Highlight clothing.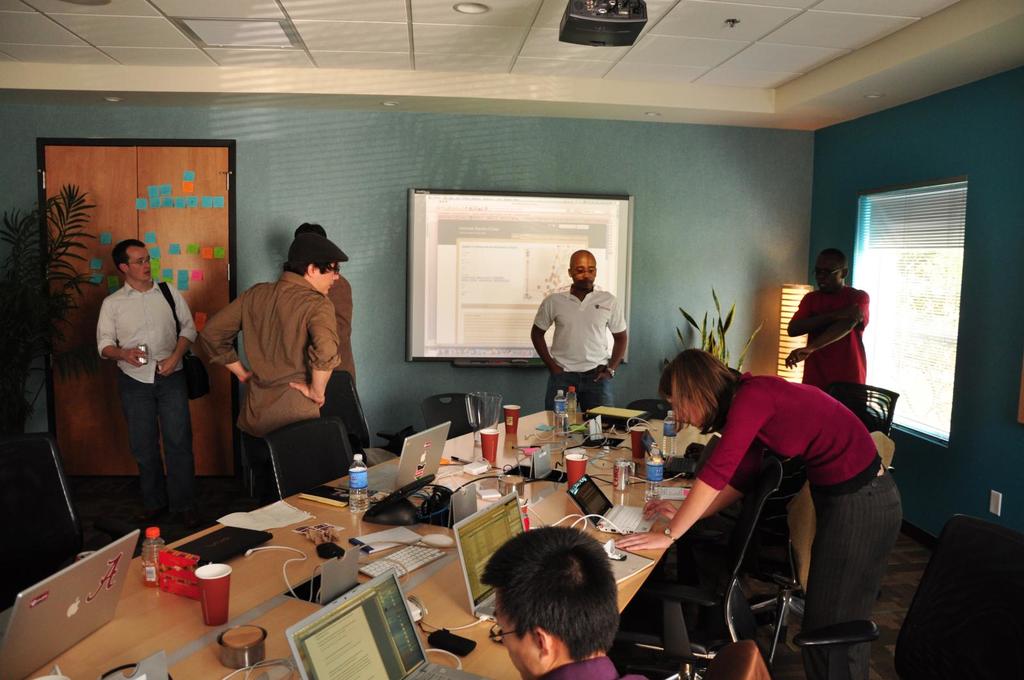
Highlighted region: [x1=95, y1=276, x2=203, y2=514].
